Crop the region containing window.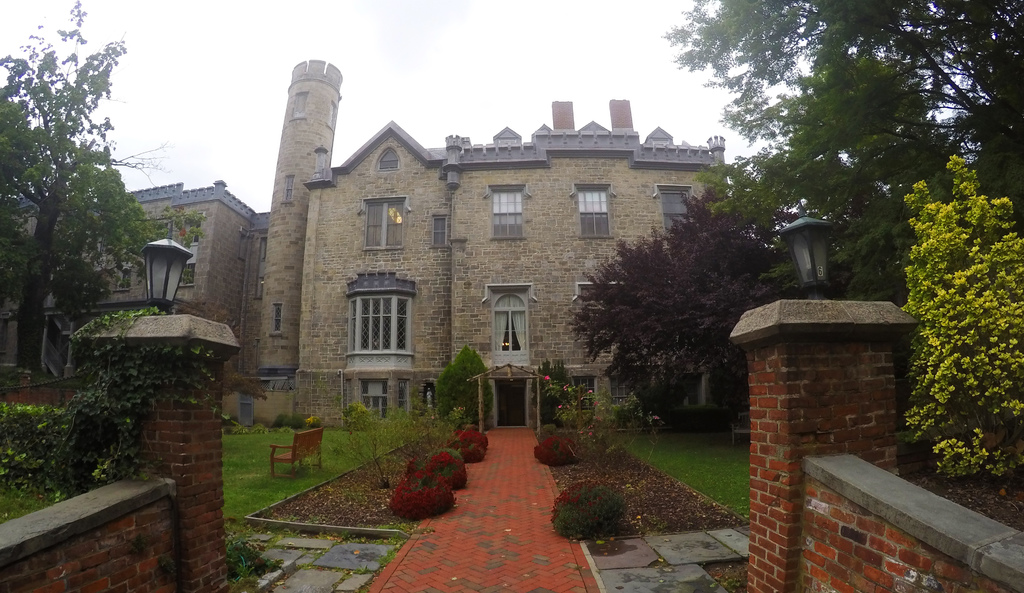
Crop region: region(612, 371, 630, 408).
